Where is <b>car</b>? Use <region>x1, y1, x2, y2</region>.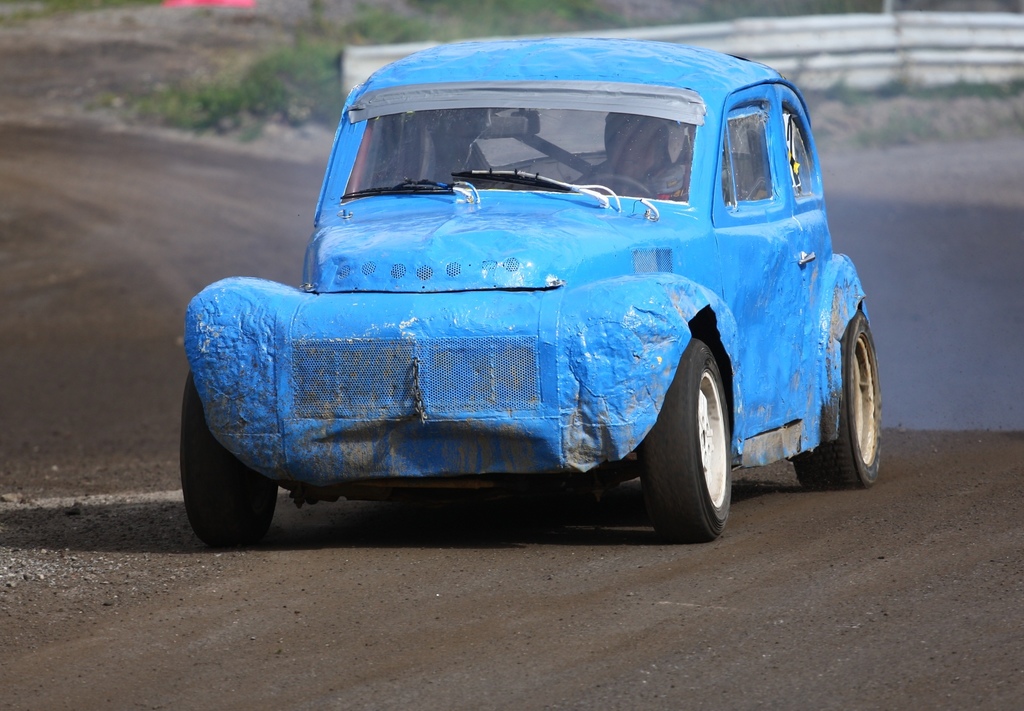
<region>150, 38, 872, 560</region>.
